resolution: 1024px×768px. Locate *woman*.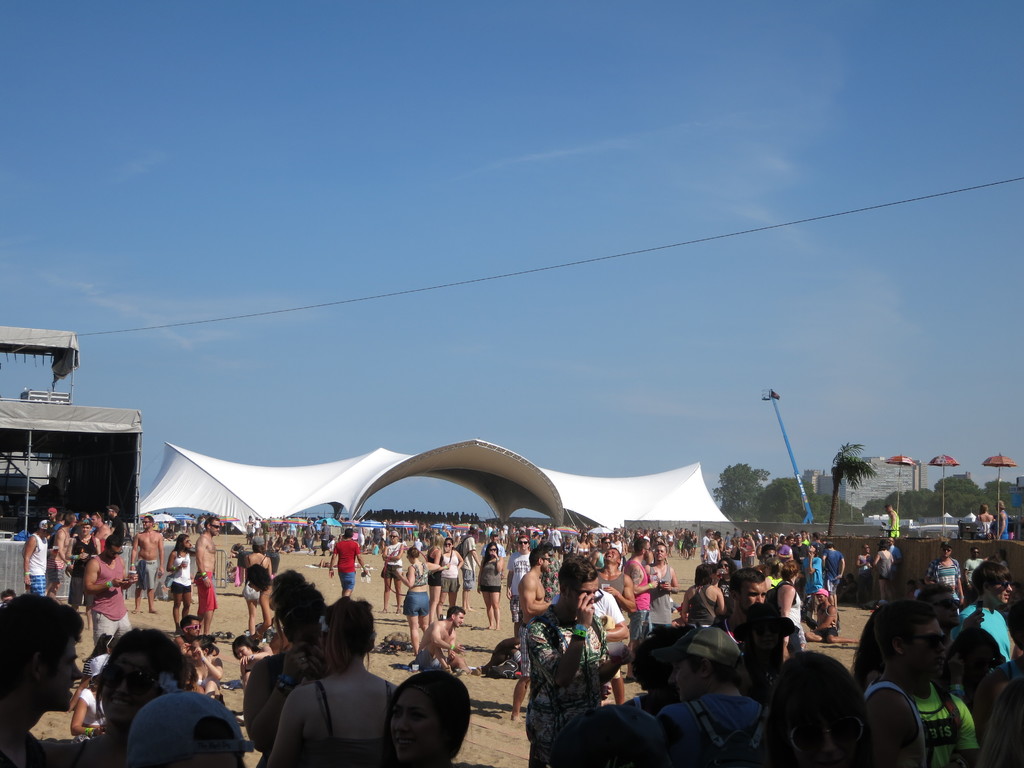
(442,524,451,540).
